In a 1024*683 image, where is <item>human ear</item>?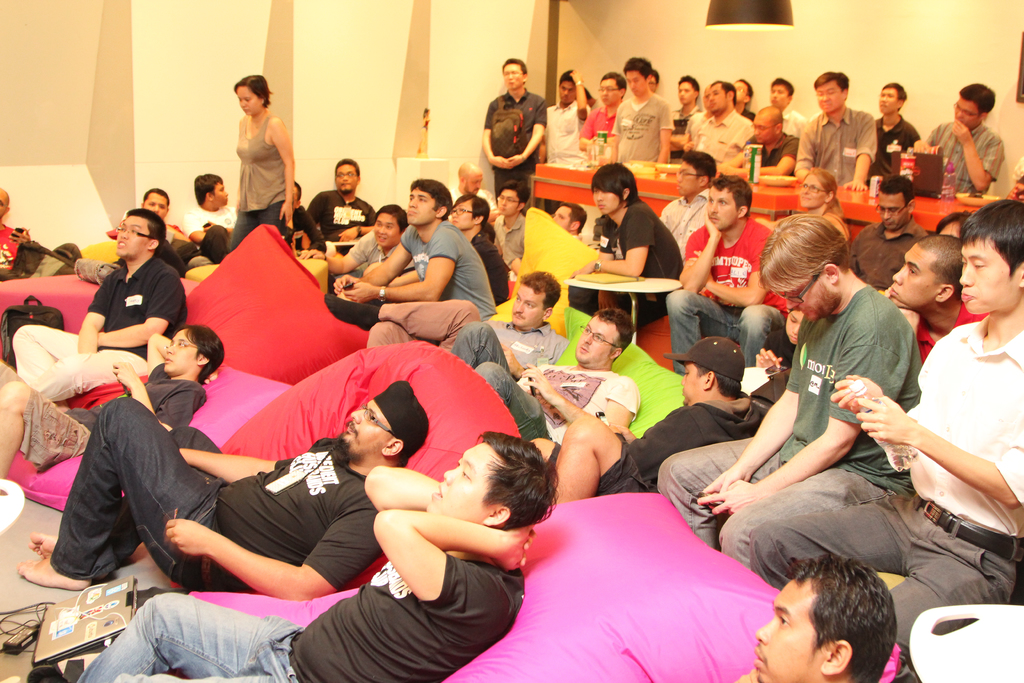
[476, 217, 483, 226].
